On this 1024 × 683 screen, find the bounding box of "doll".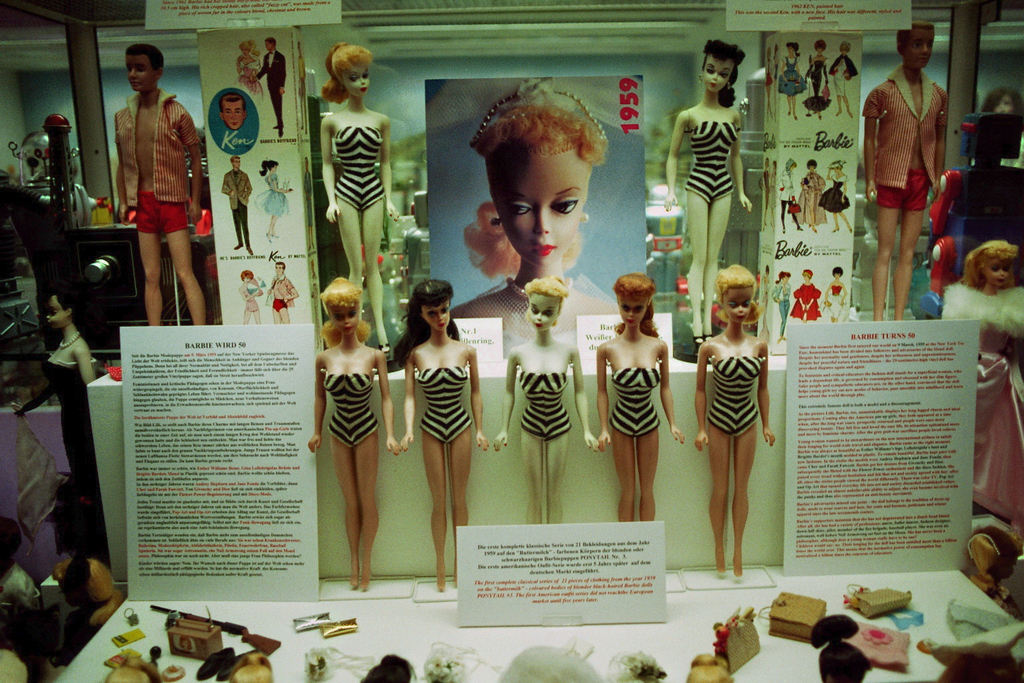
Bounding box: box=[307, 282, 399, 595].
